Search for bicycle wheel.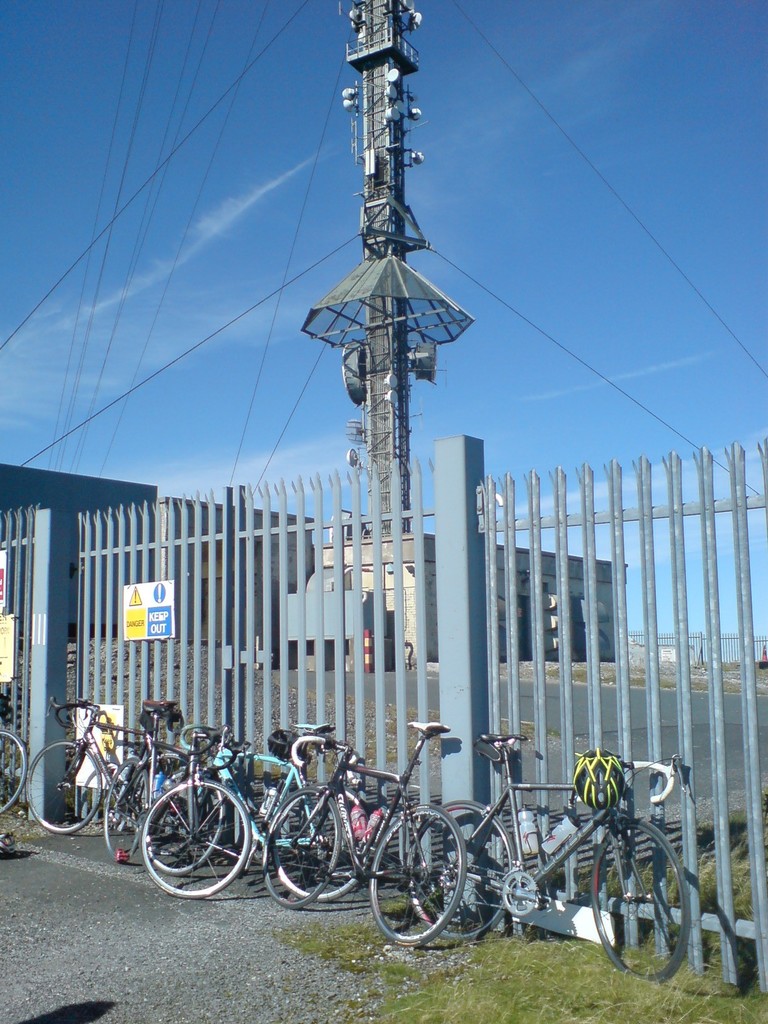
Found at x1=22, y1=739, x2=112, y2=837.
